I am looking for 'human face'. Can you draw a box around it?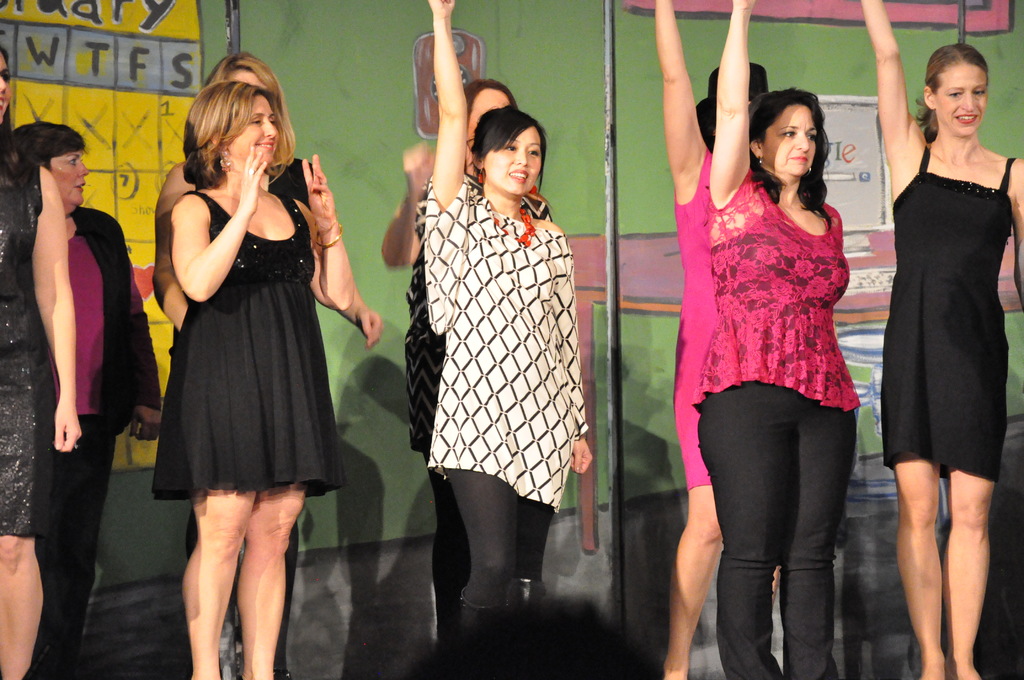
Sure, the bounding box is region(43, 151, 95, 201).
